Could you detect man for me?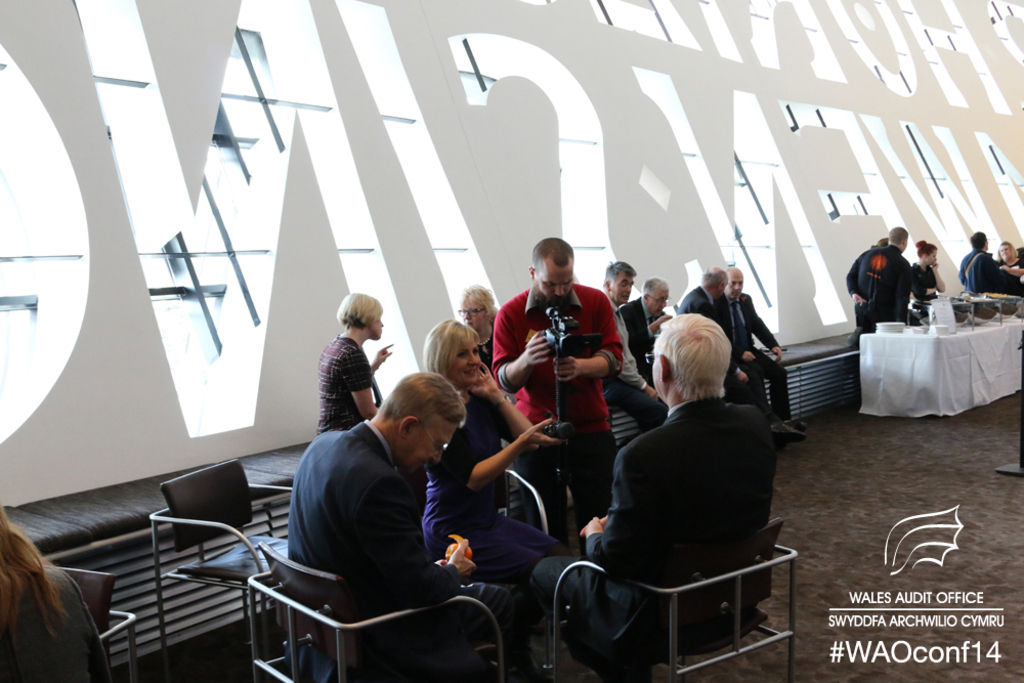
Detection result: 718/265/809/433.
